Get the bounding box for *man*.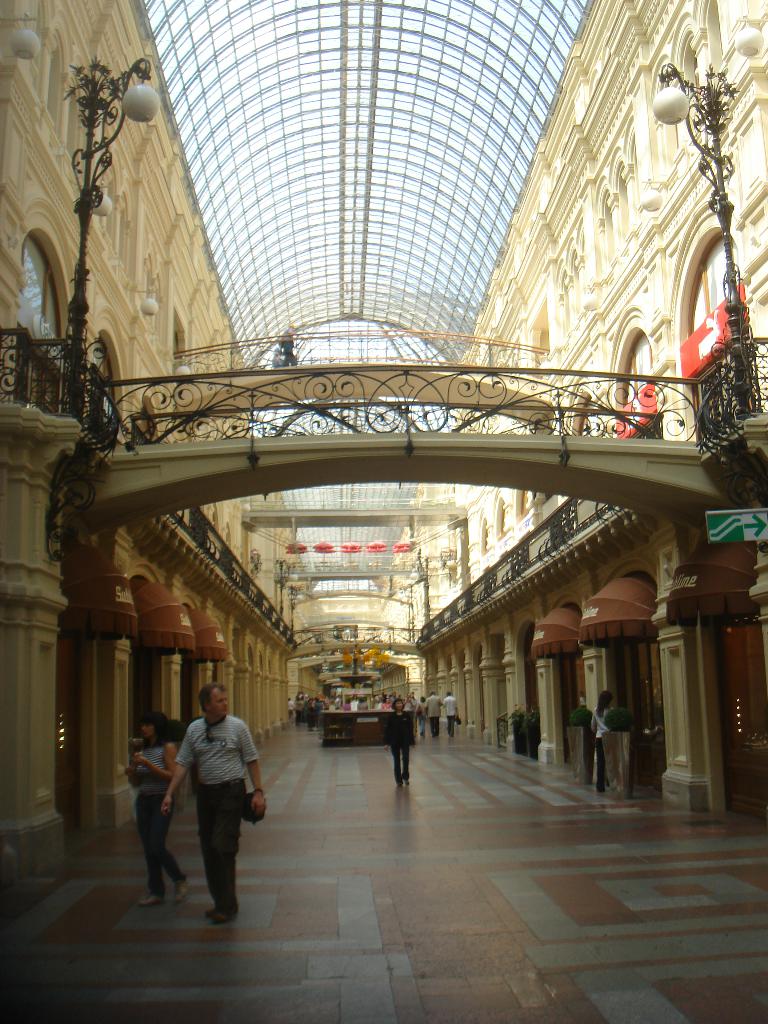
{"left": 159, "top": 684, "right": 264, "bottom": 932}.
